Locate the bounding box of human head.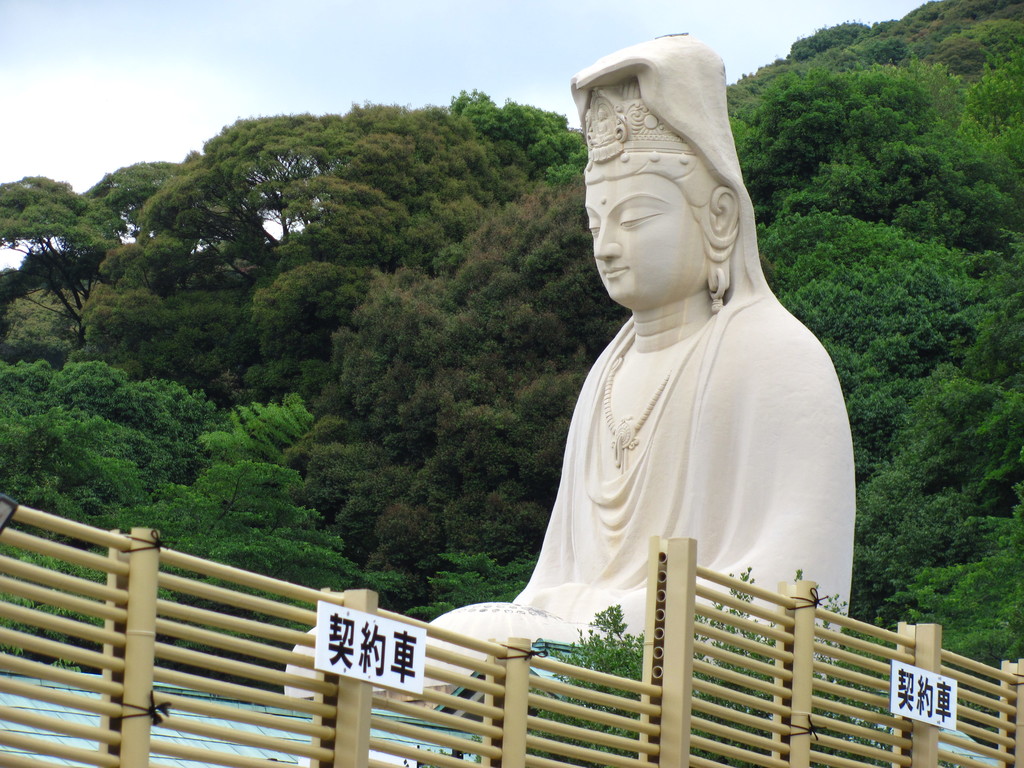
Bounding box: [568, 29, 755, 303].
